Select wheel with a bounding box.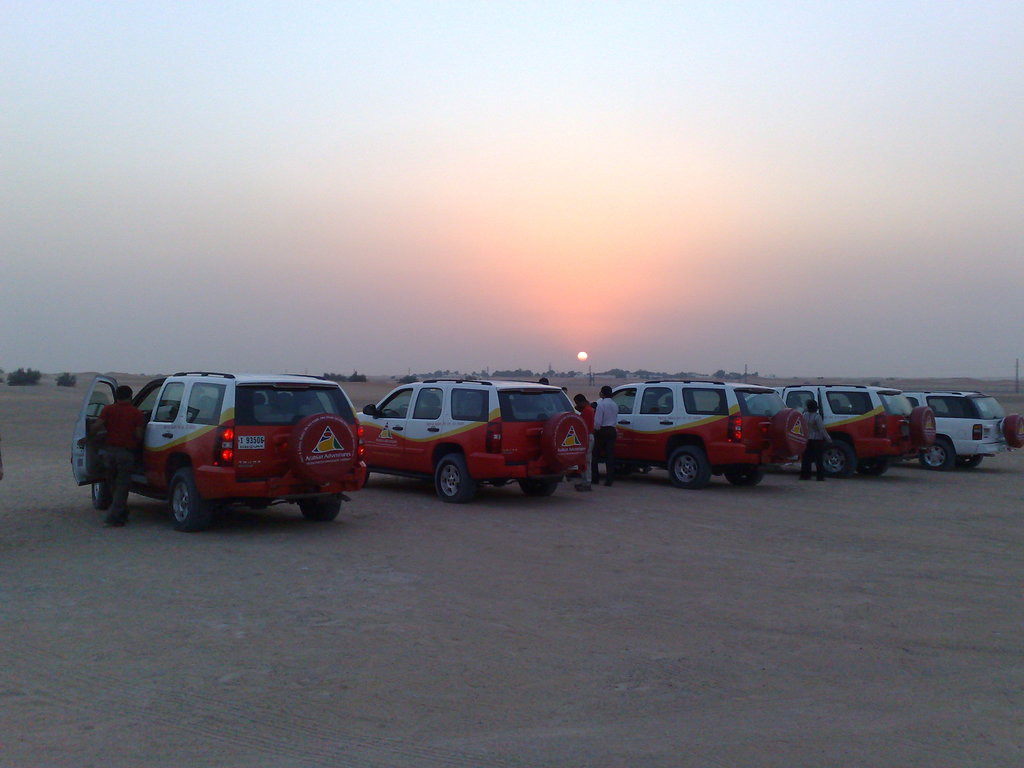
Rect(300, 492, 344, 525).
